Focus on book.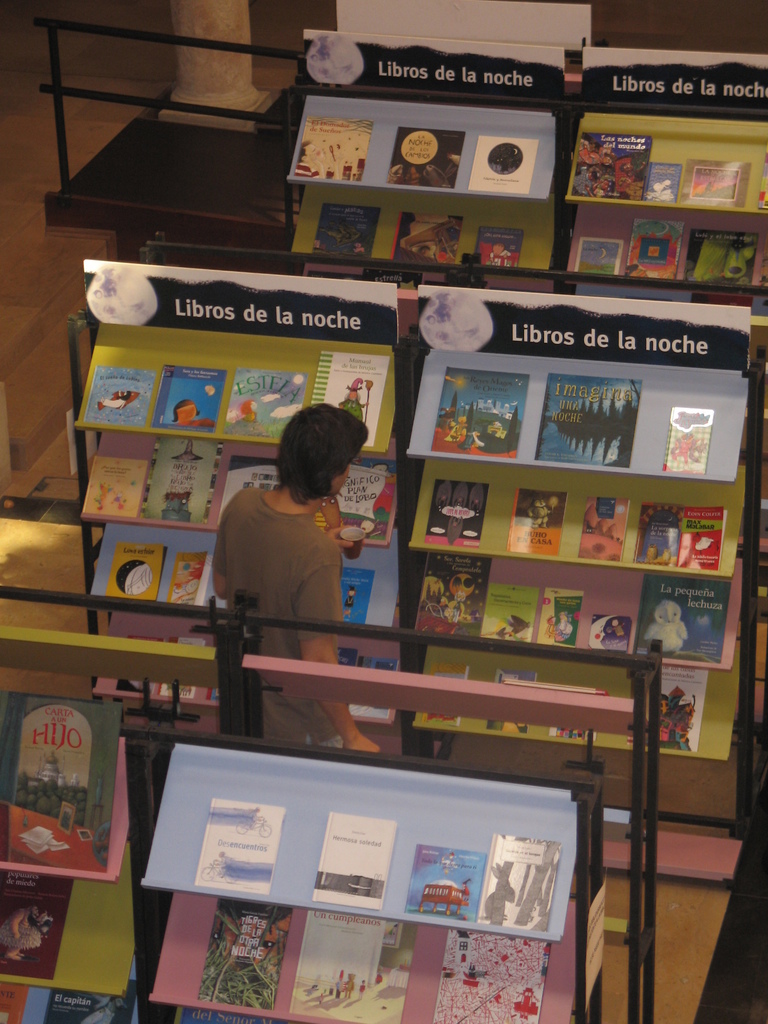
Focused at bbox=(694, 225, 756, 294).
